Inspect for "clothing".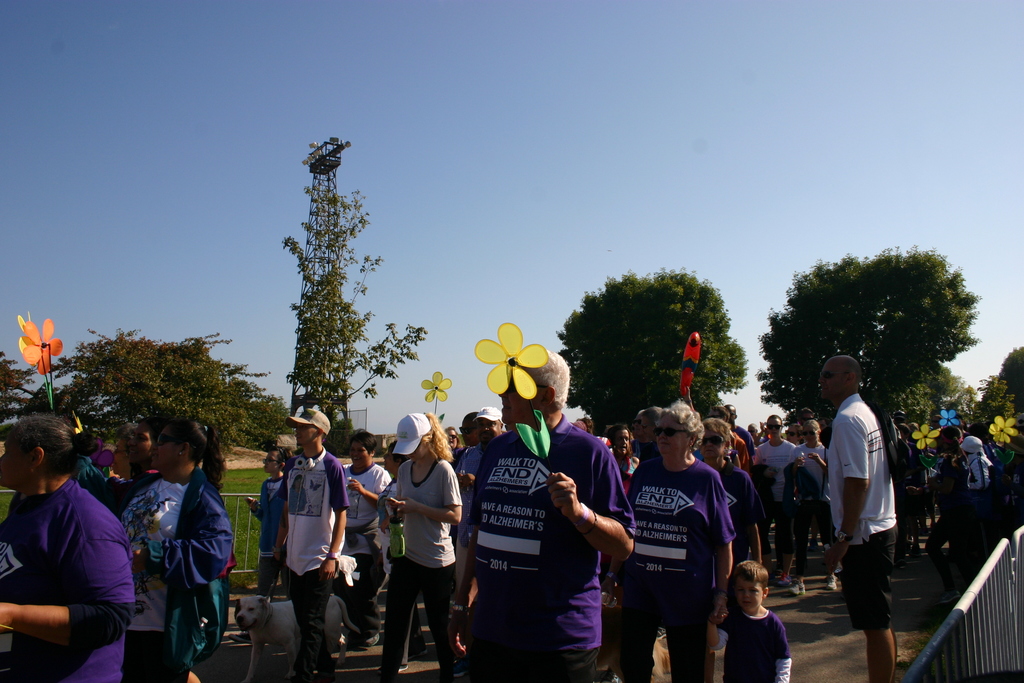
Inspection: x1=619 y1=459 x2=635 y2=476.
